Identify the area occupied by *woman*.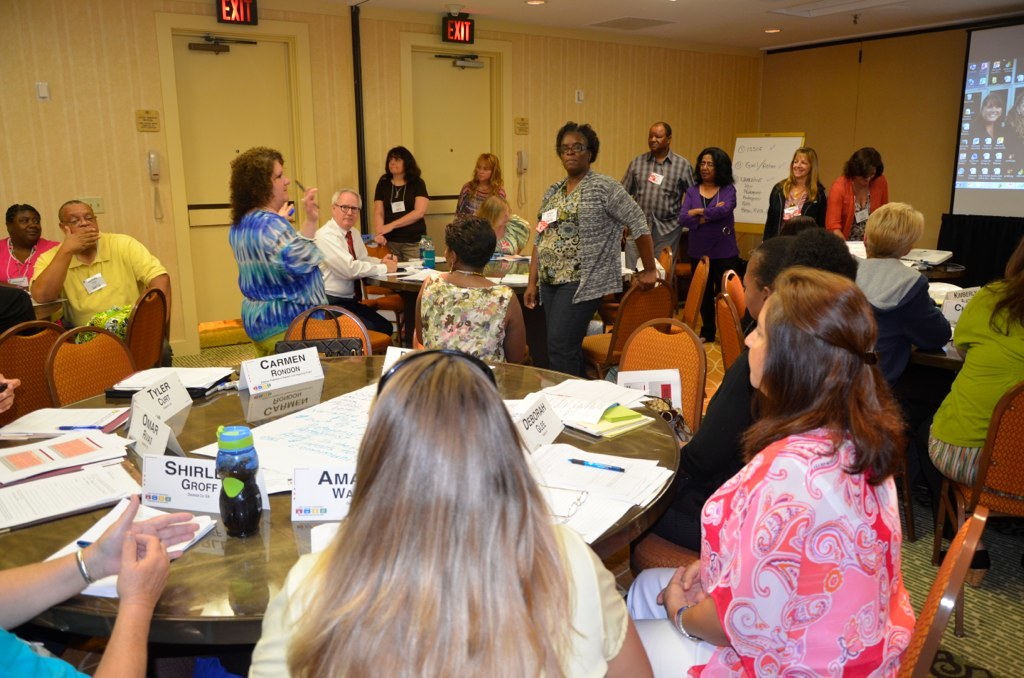
Area: x1=853, y1=203, x2=950, y2=390.
